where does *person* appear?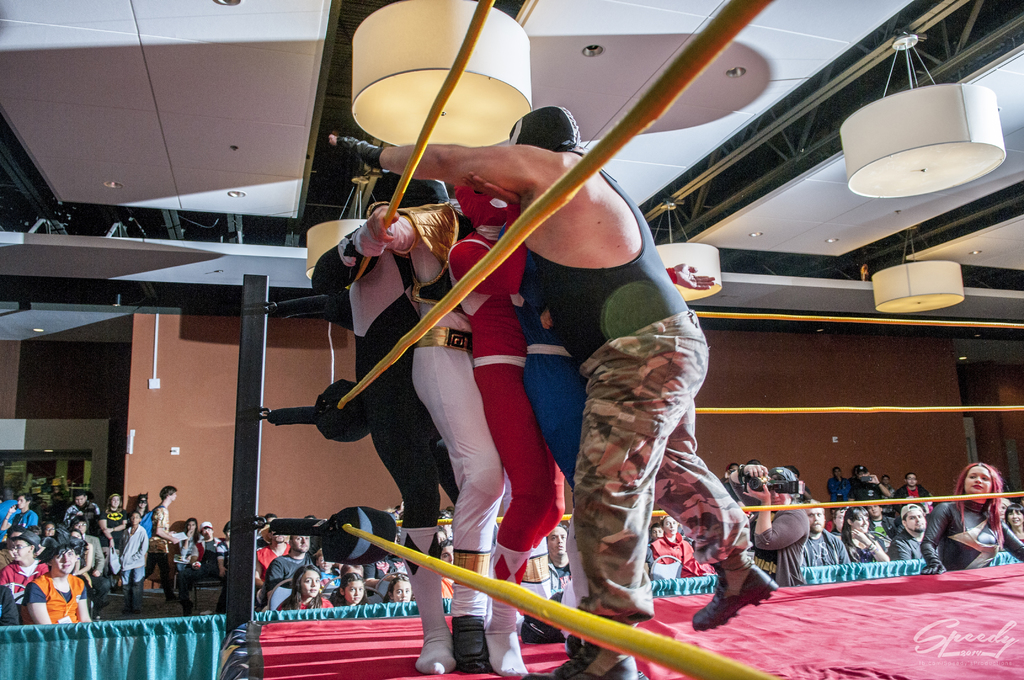
Appears at <bbox>253, 526, 322, 605</bbox>.
